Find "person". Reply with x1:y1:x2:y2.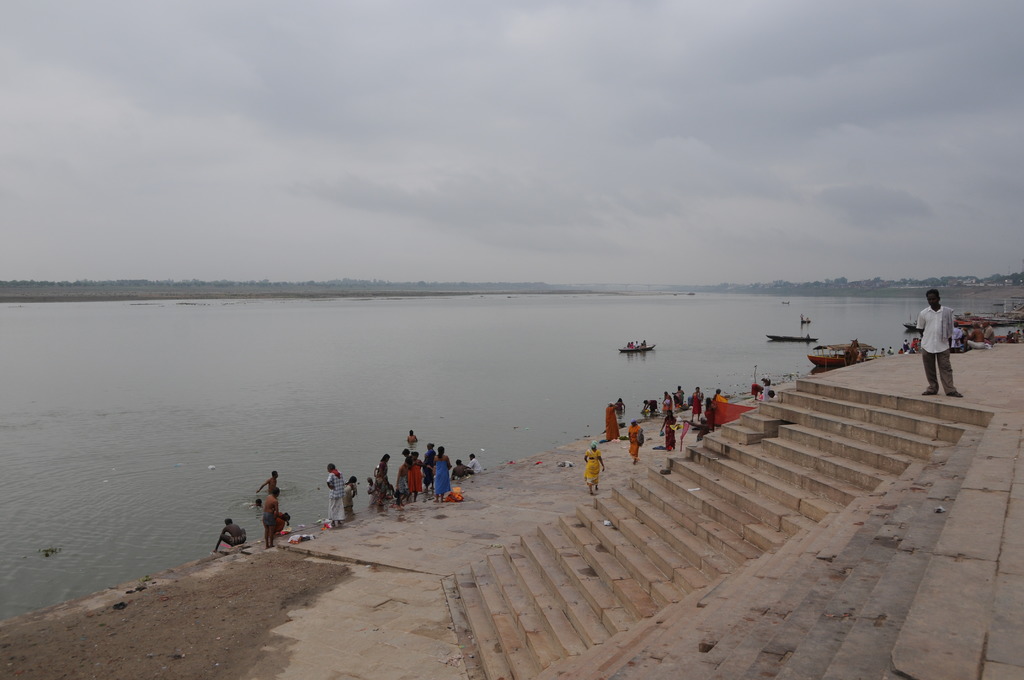
214:517:245:554.
